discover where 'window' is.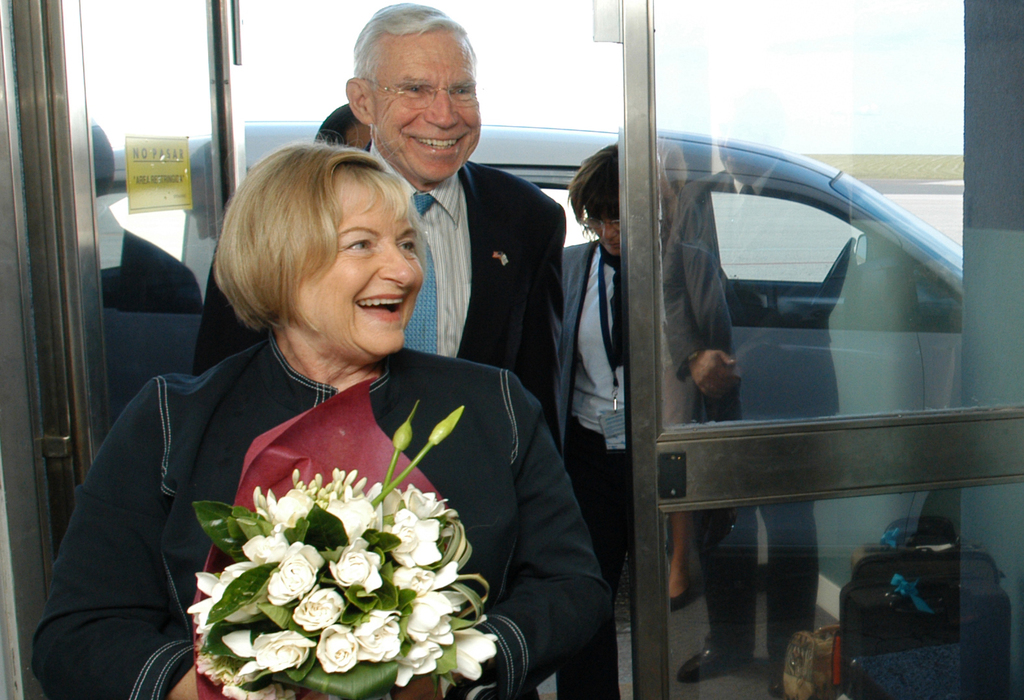
Discovered at x1=701 y1=191 x2=915 y2=331.
